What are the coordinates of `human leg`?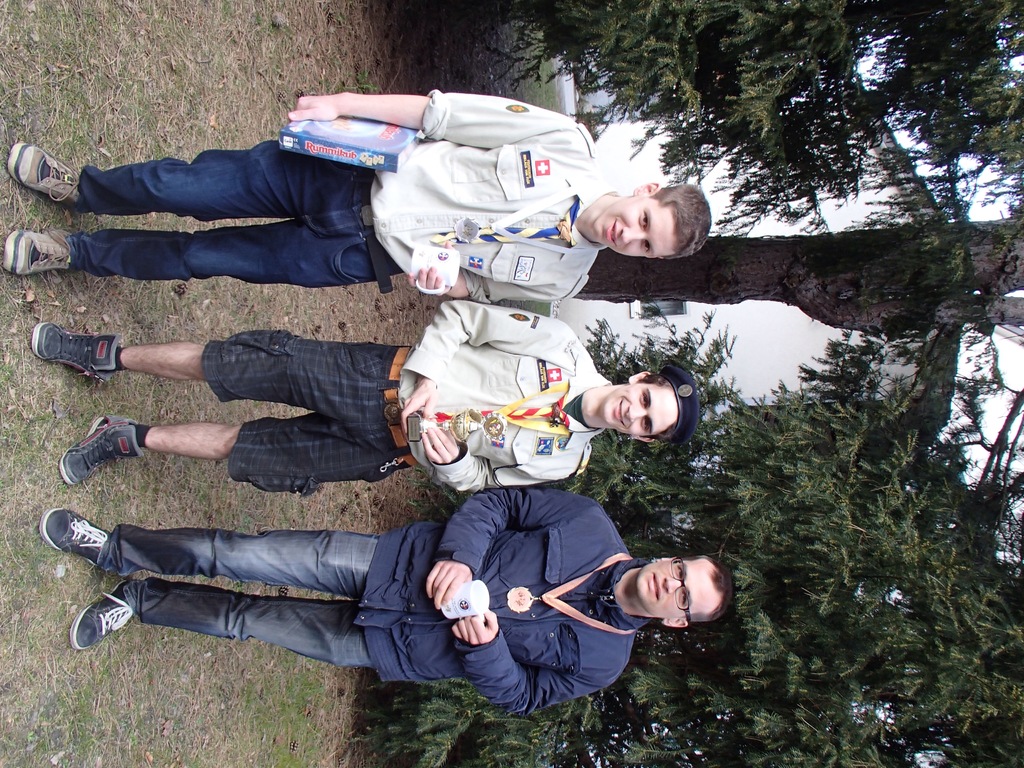
bbox=(63, 415, 417, 486).
